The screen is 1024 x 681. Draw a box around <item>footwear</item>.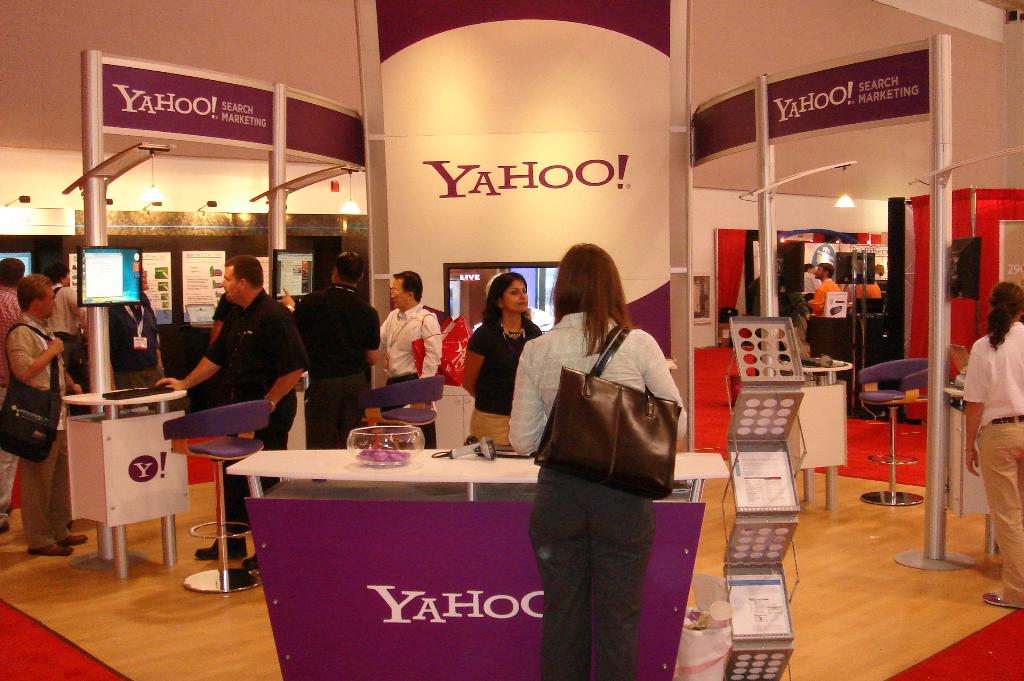
192 539 244 561.
